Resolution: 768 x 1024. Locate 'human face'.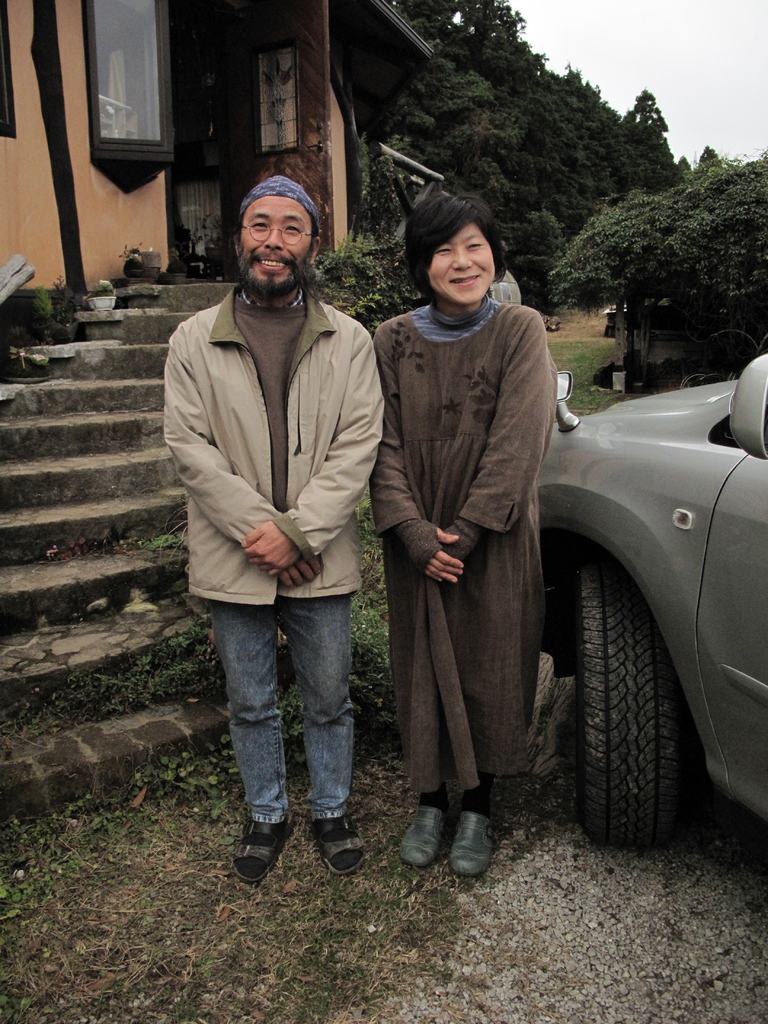
<bbox>427, 222, 495, 304</bbox>.
